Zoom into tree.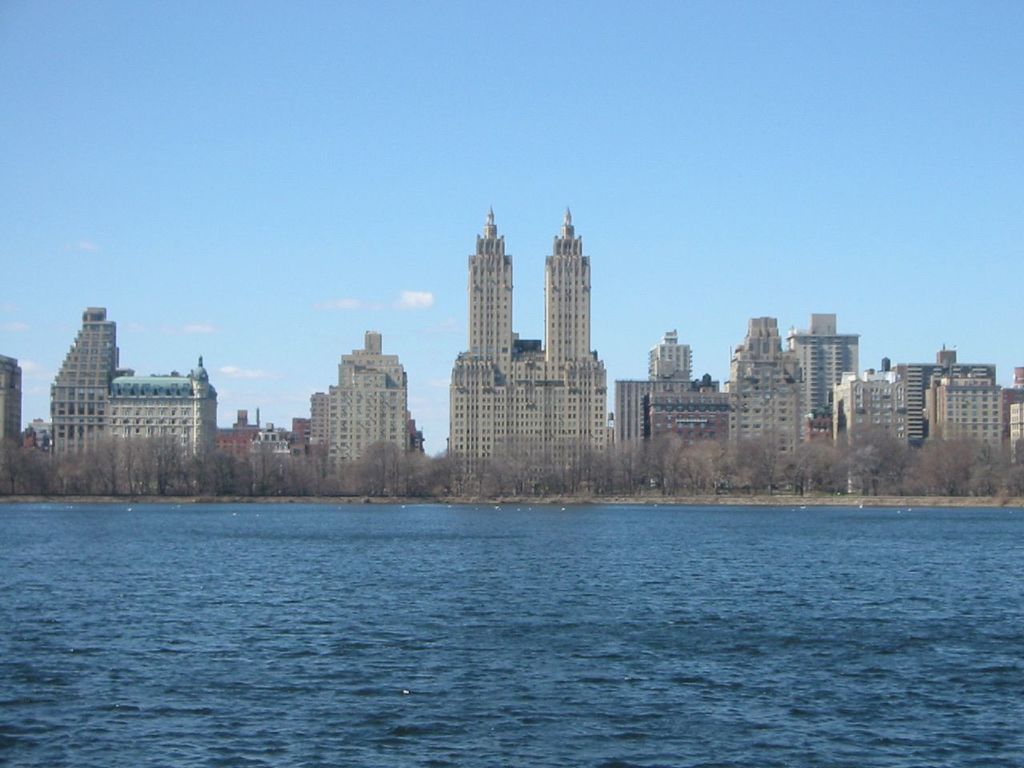
Zoom target: 770 438 839 499.
